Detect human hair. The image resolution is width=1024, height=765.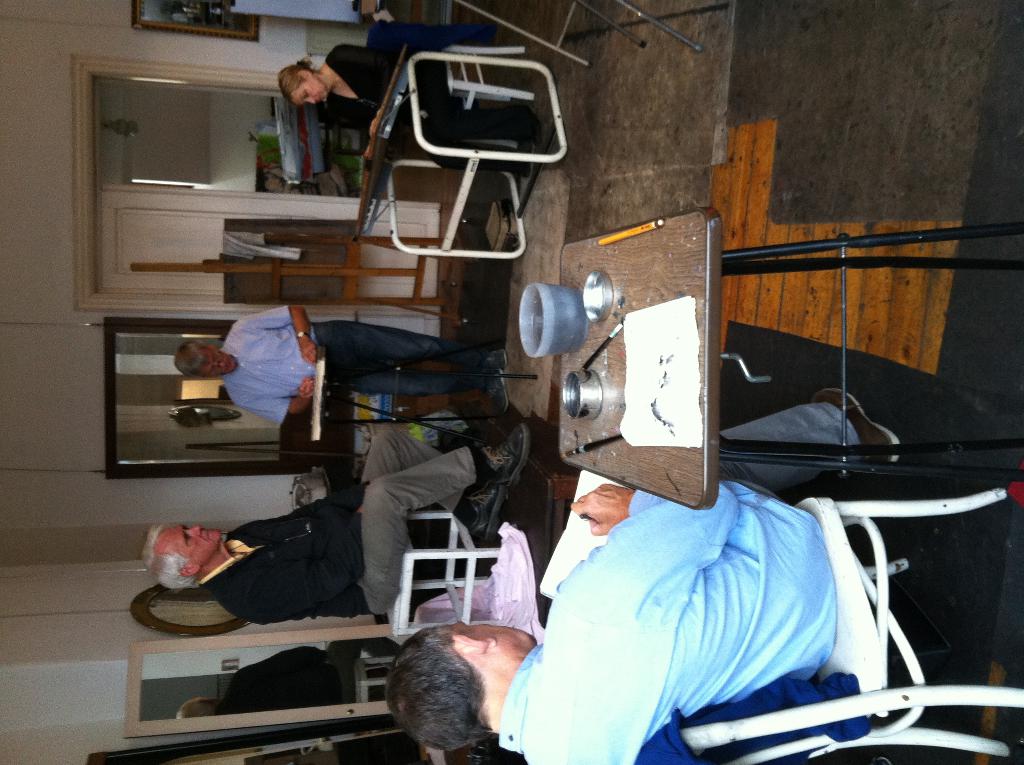
rect(279, 58, 323, 102).
